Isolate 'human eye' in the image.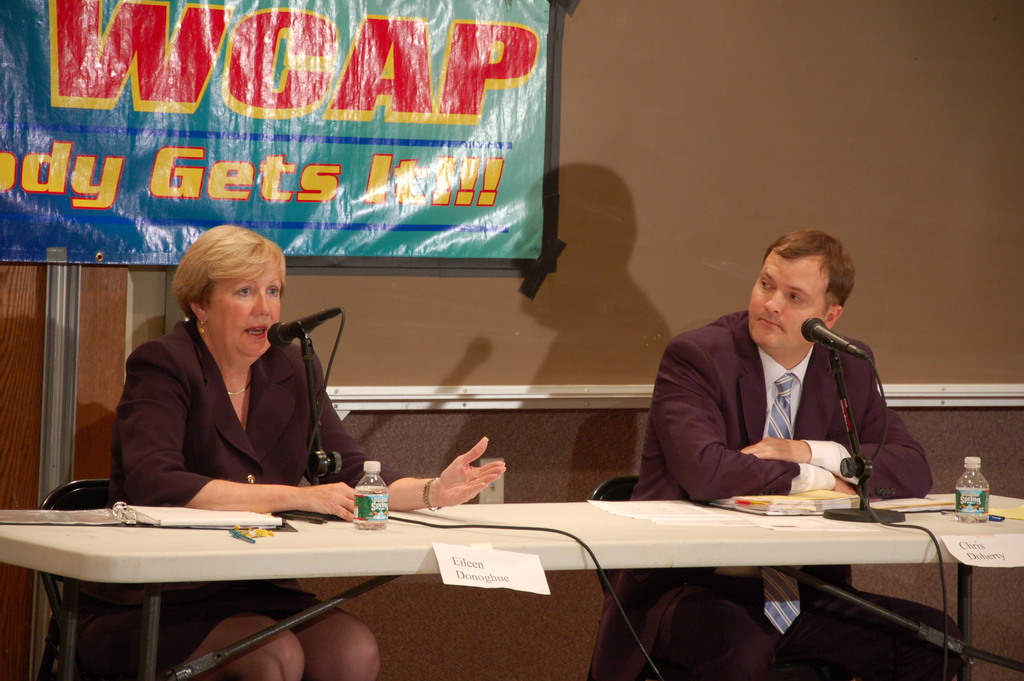
Isolated region: (left=234, top=285, right=252, bottom=299).
